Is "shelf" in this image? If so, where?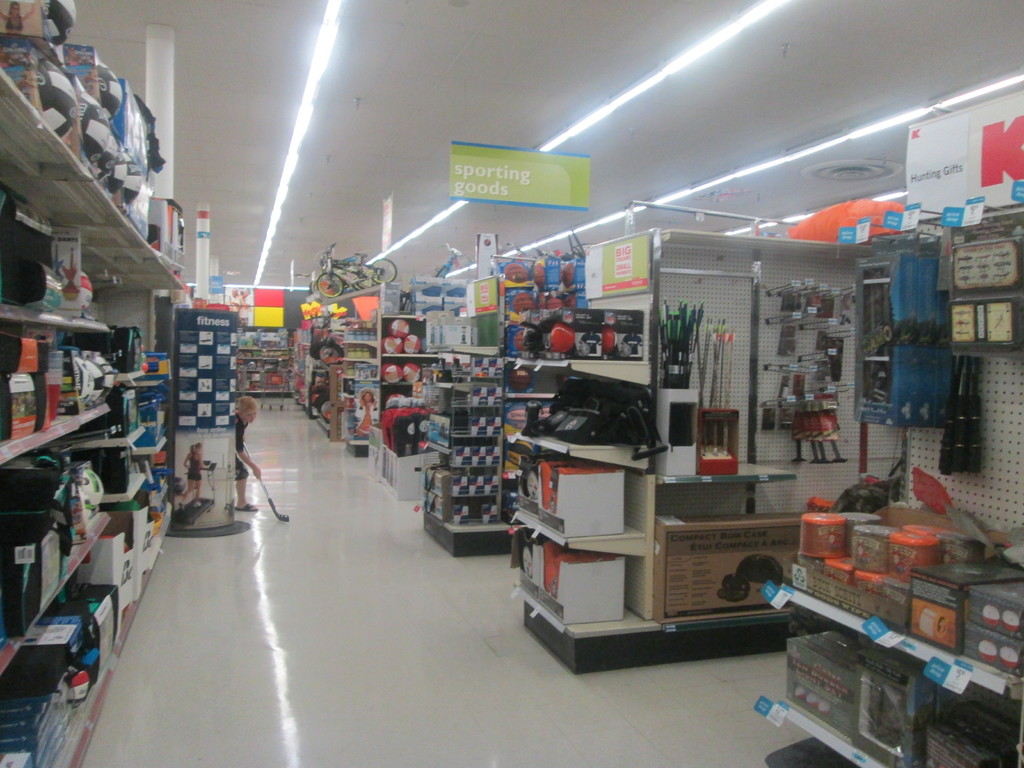
Yes, at BBox(851, 198, 1023, 428).
